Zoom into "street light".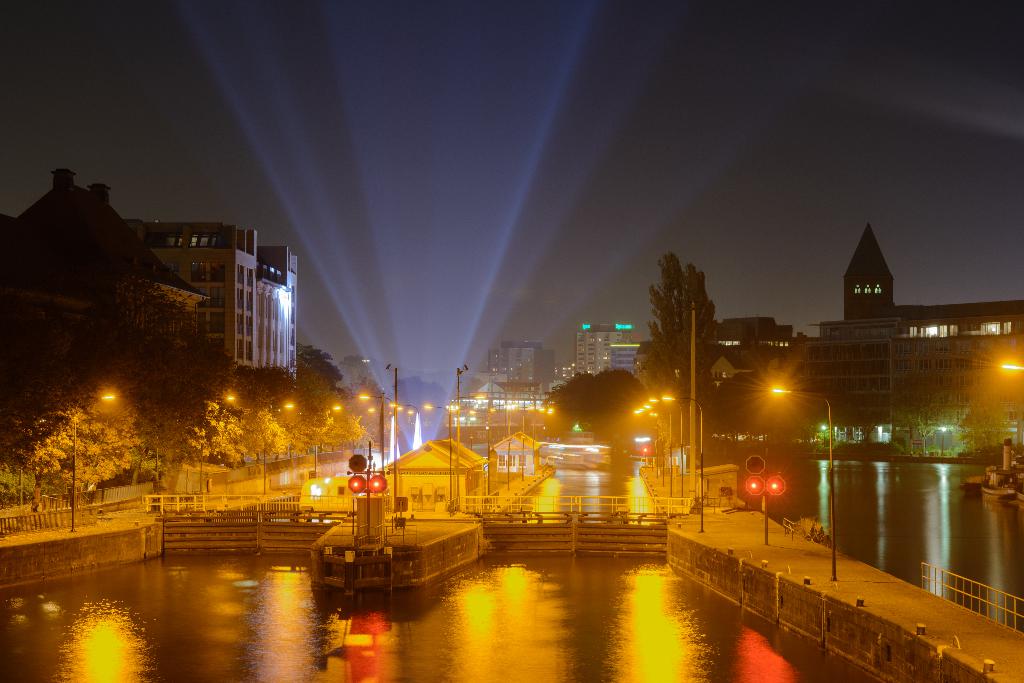
Zoom target: select_region(69, 390, 122, 531).
